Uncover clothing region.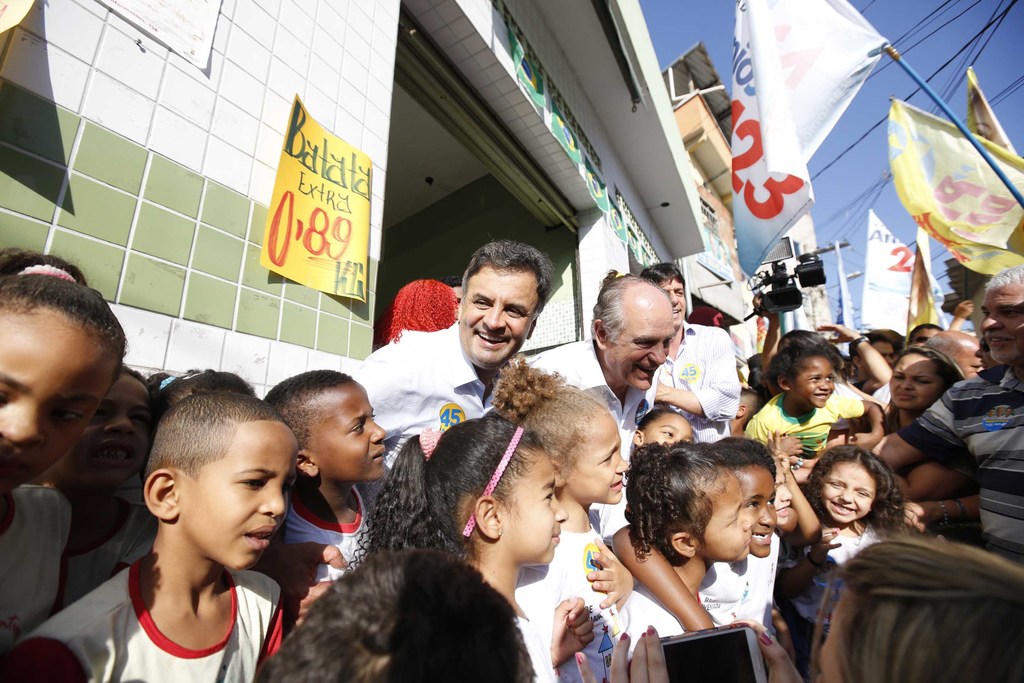
Uncovered: x1=619, y1=573, x2=690, y2=663.
